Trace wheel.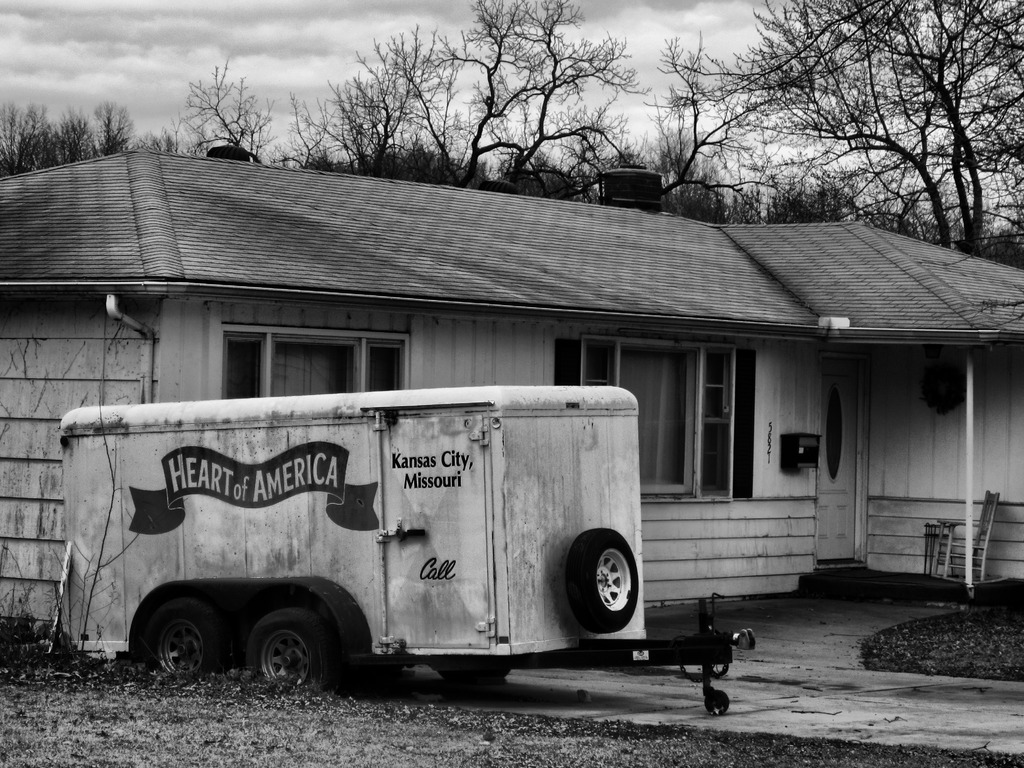
Traced to detection(440, 664, 504, 683).
